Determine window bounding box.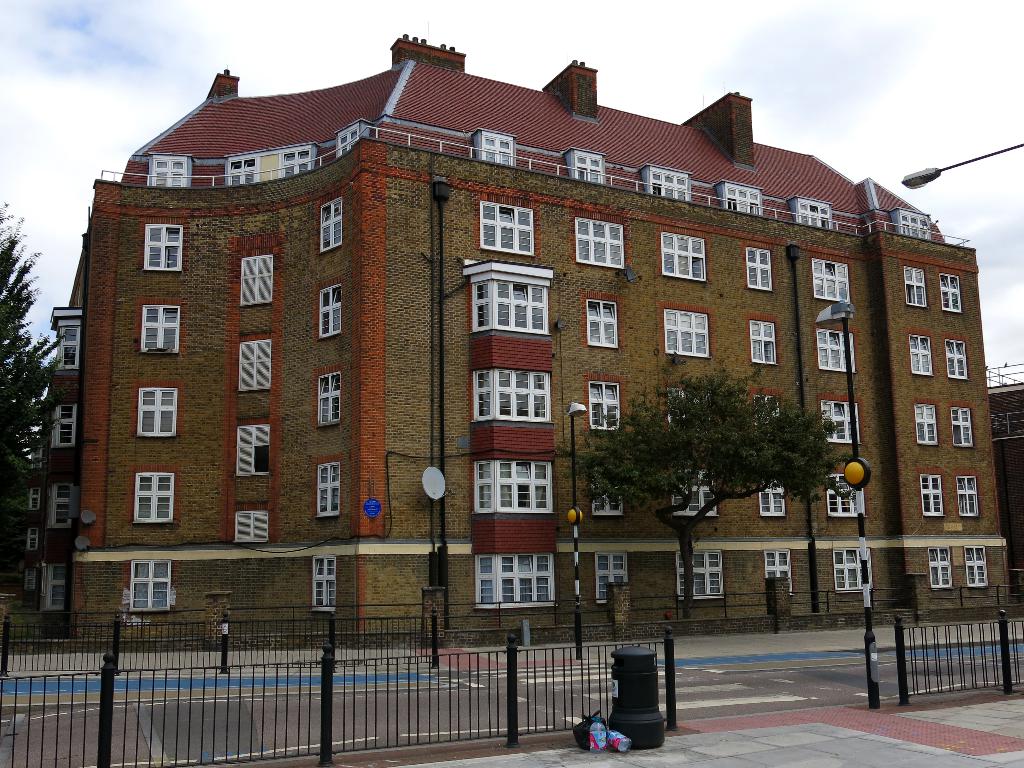
Determined: crop(812, 331, 854, 368).
